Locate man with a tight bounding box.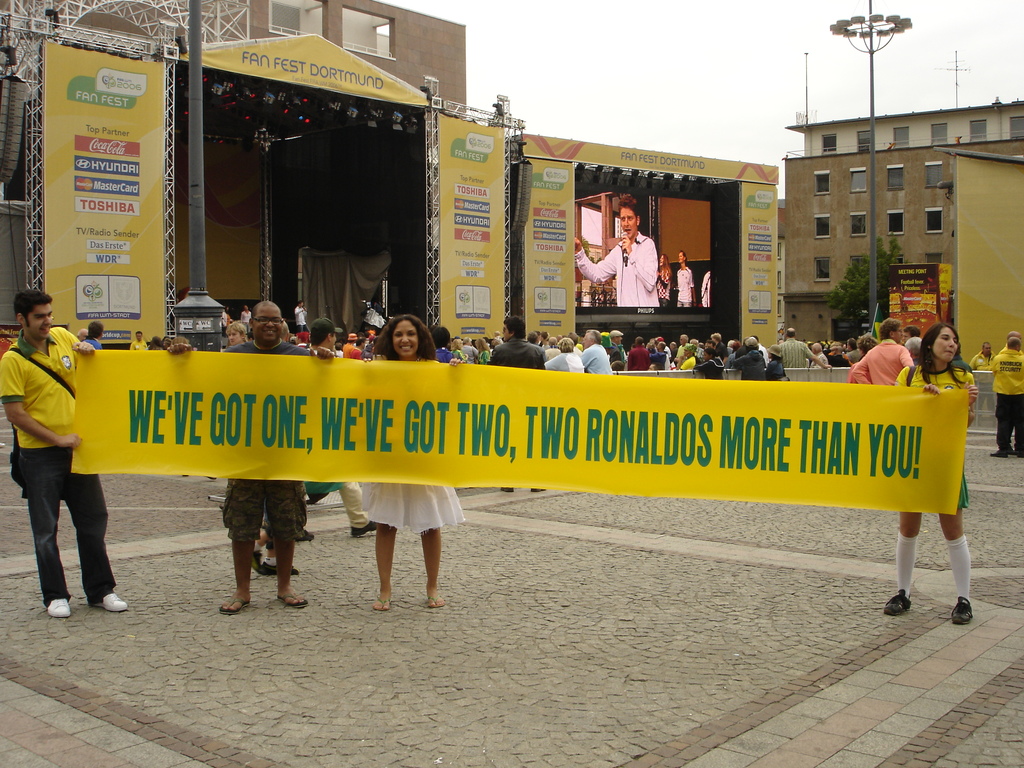
BBox(900, 324, 922, 344).
